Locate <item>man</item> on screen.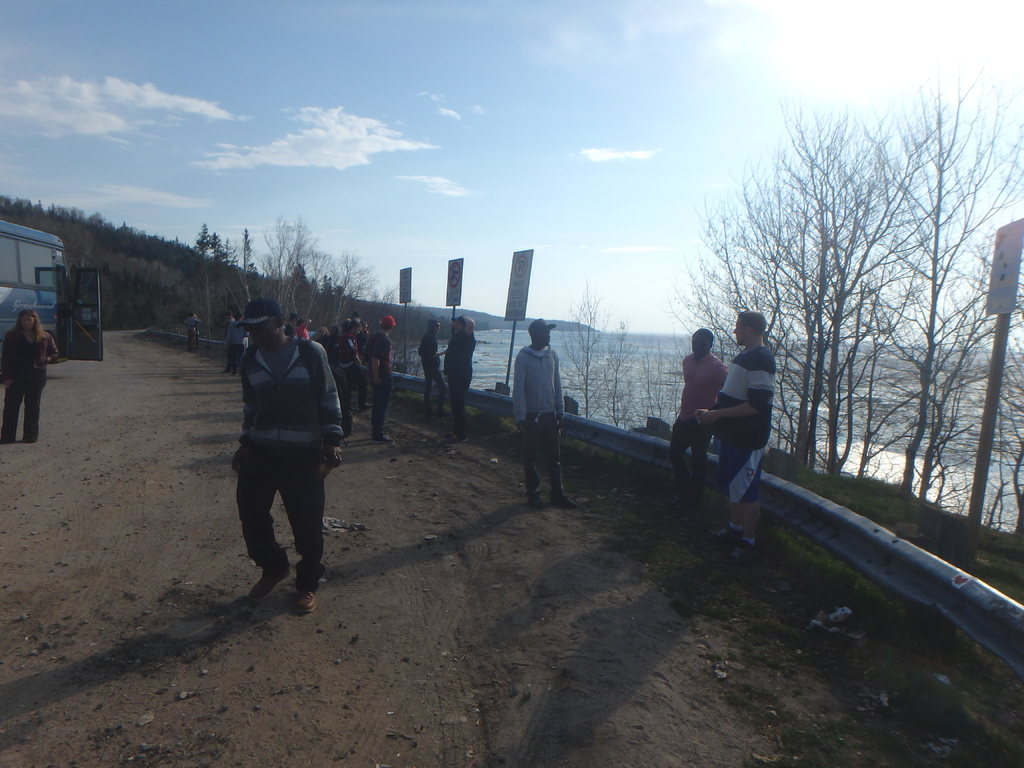
On screen at left=211, top=294, right=337, bottom=612.
